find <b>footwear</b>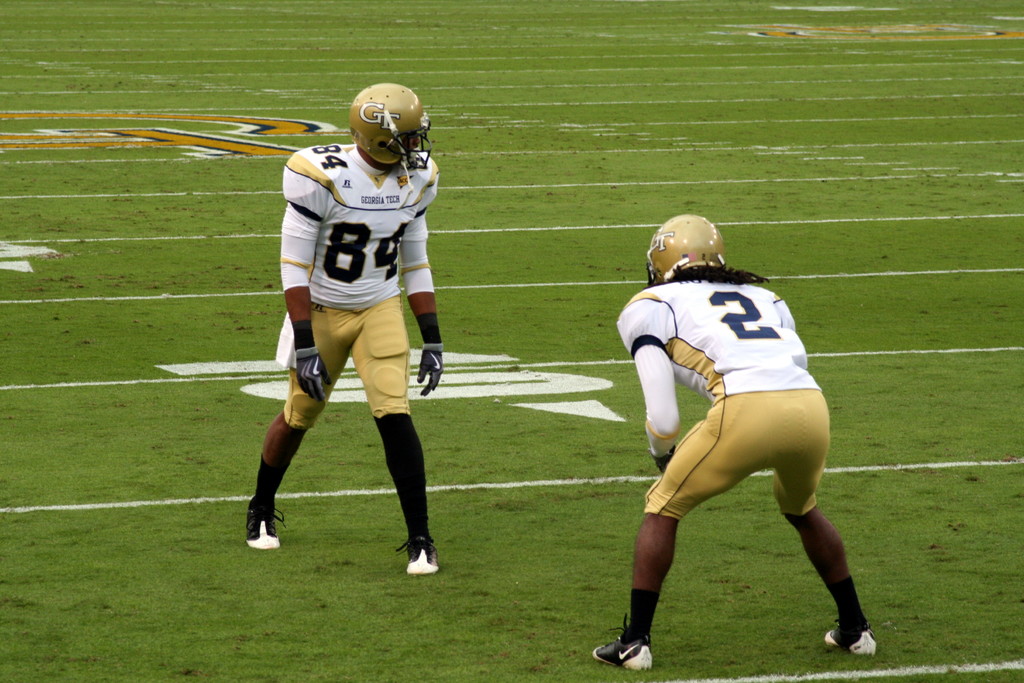
392:535:440:577
